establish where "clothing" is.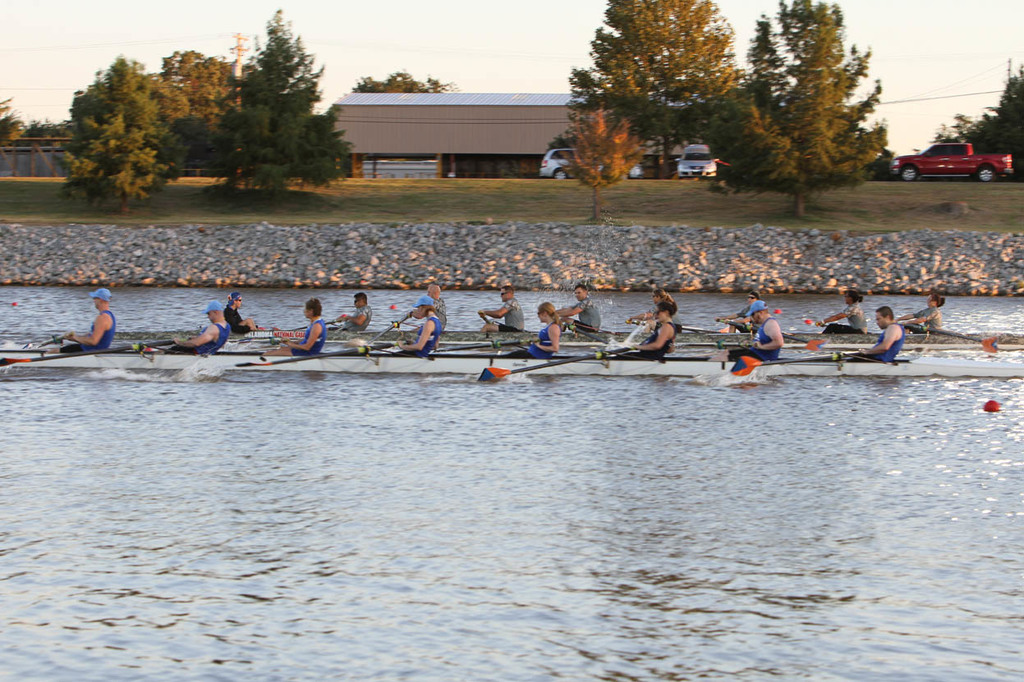
Established at bbox=(525, 333, 549, 359).
